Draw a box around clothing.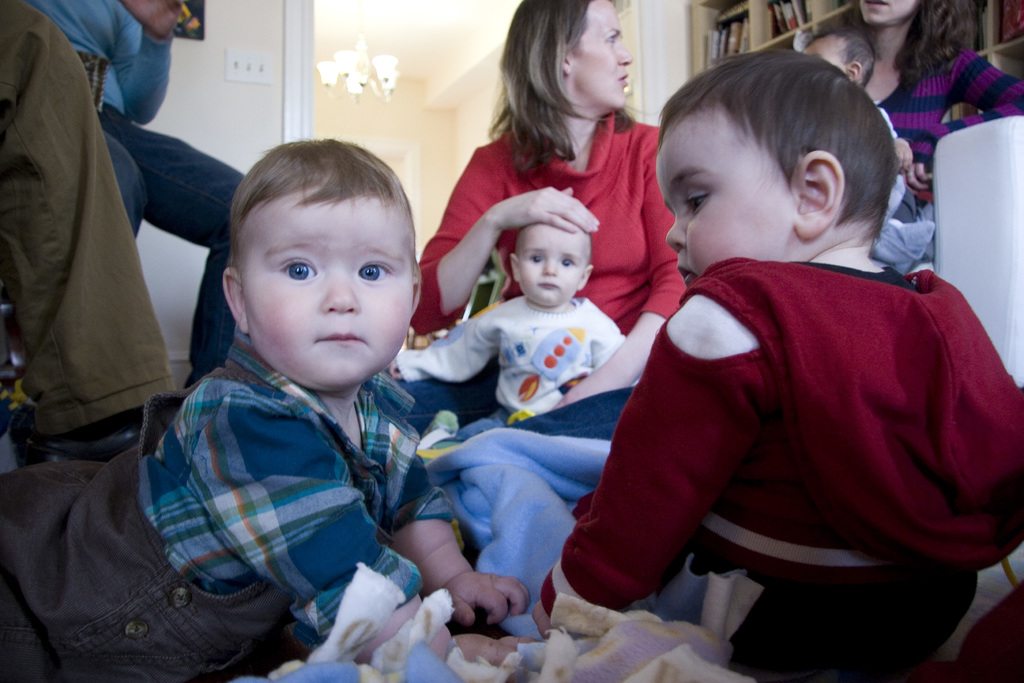
bbox=[409, 111, 690, 334].
